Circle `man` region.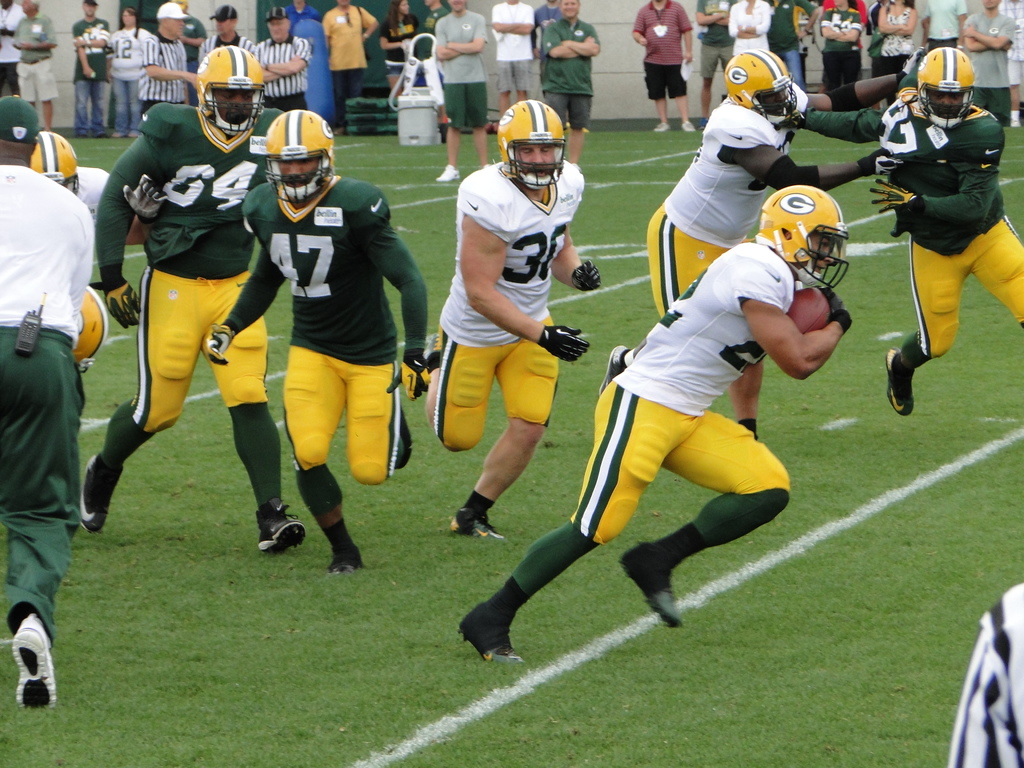
Region: 403:98:604:542.
